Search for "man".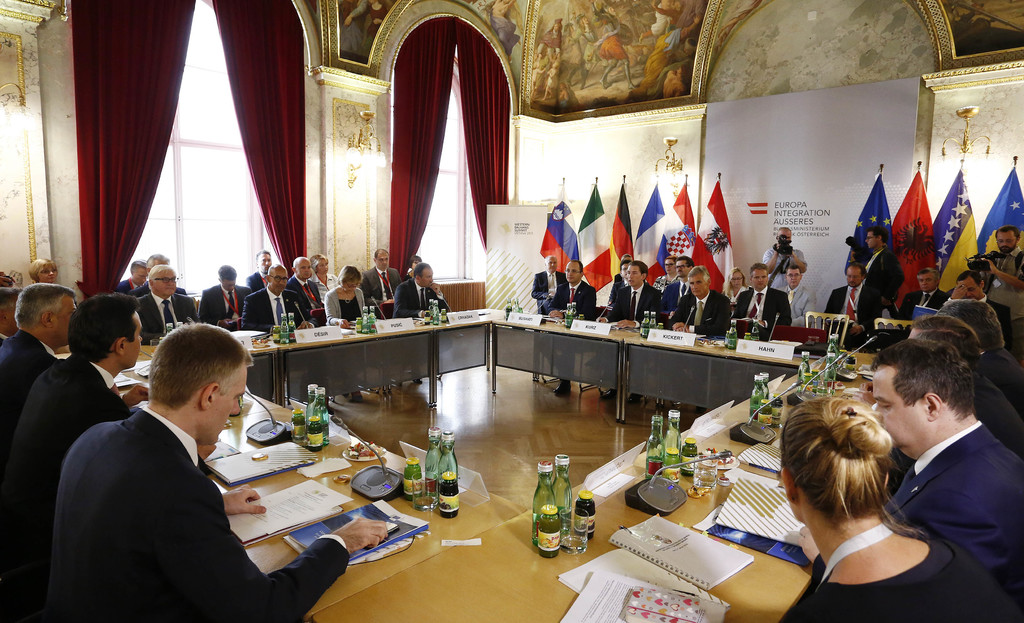
Found at rect(241, 260, 312, 331).
